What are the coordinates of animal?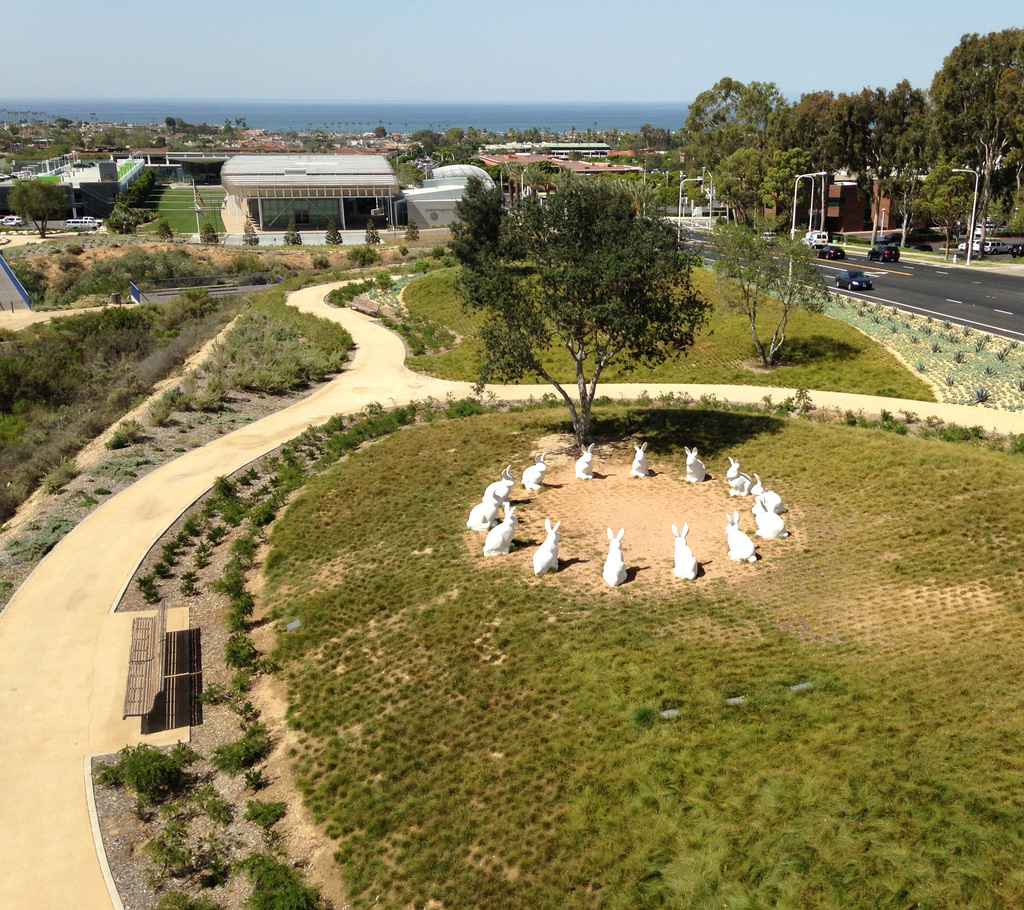
(x1=673, y1=524, x2=698, y2=580).
